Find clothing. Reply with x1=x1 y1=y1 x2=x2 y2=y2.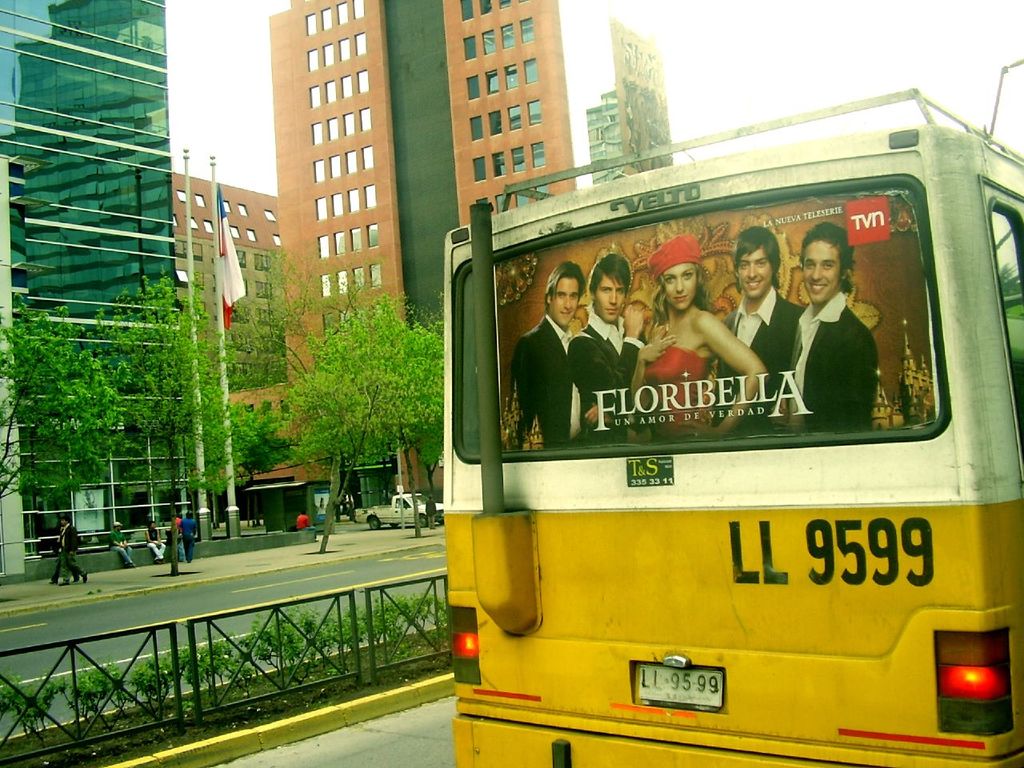
x1=180 y1=514 x2=194 y2=552.
